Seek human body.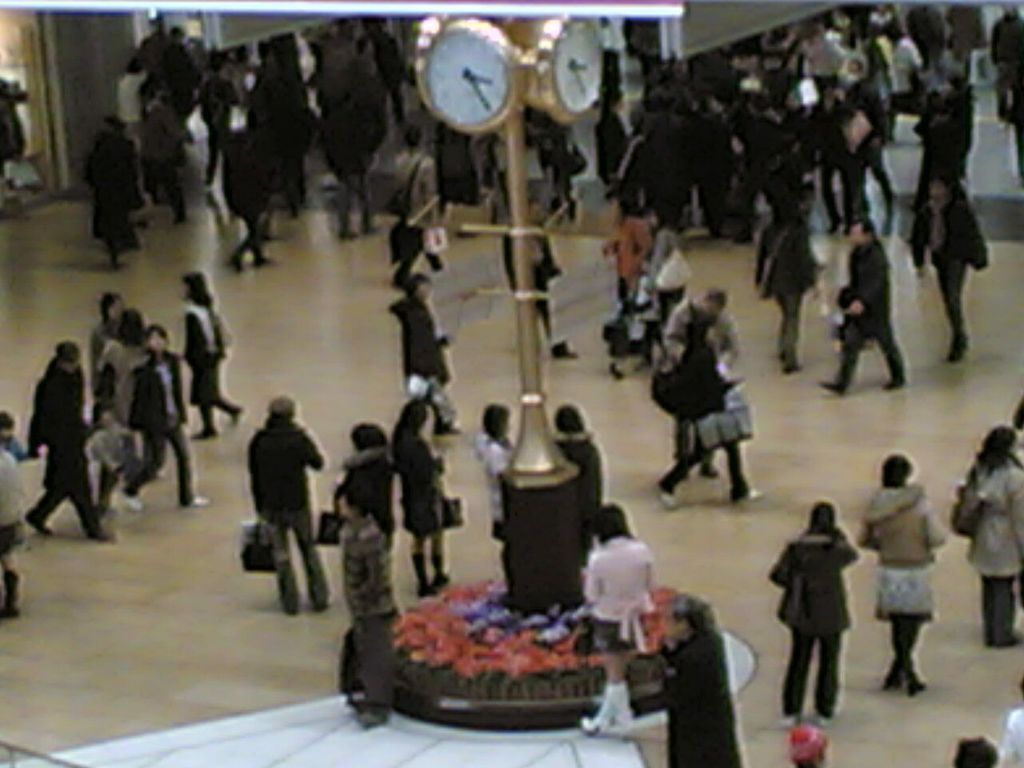
crop(651, 294, 763, 525).
